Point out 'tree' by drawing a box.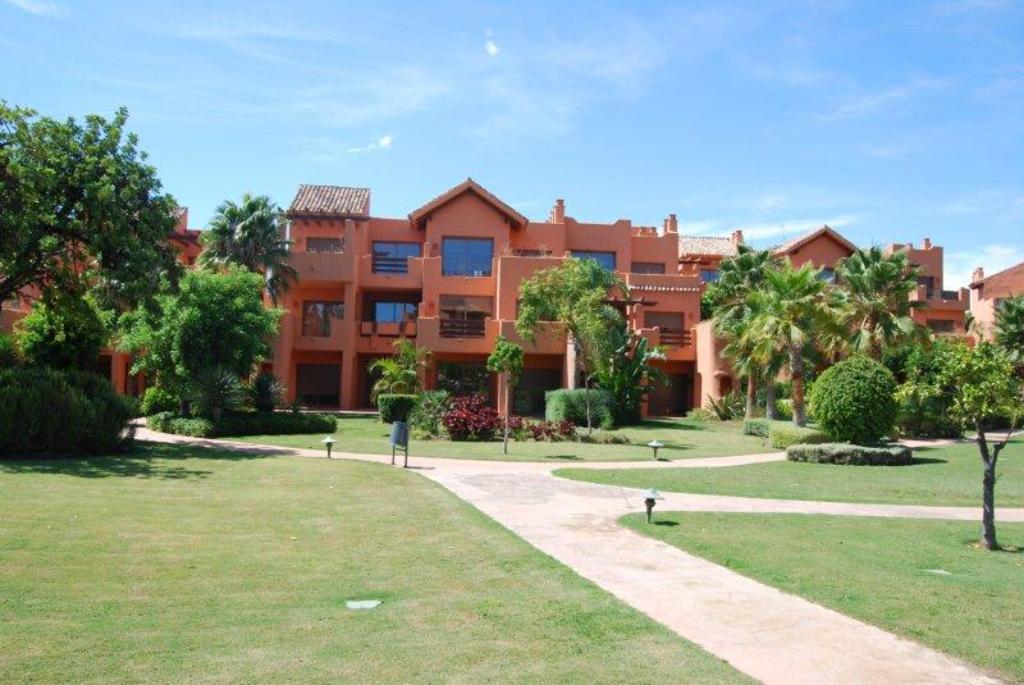
362, 329, 444, 435.
